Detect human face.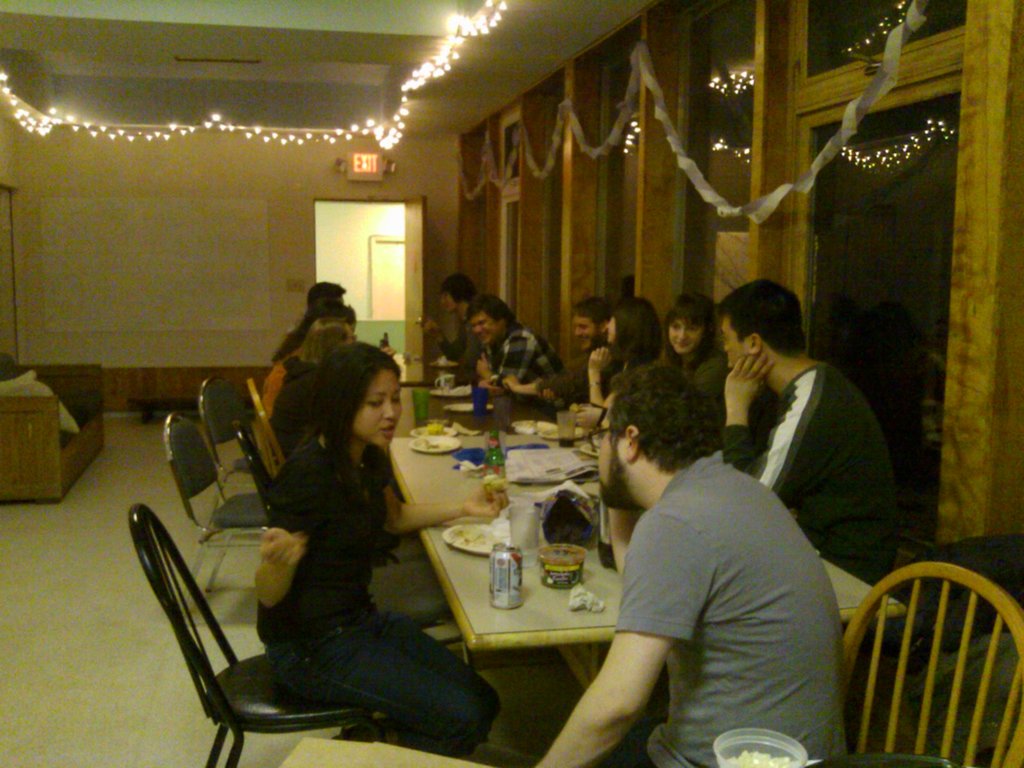
Detected at [left=475, top=314, right=496, bottom=344].
